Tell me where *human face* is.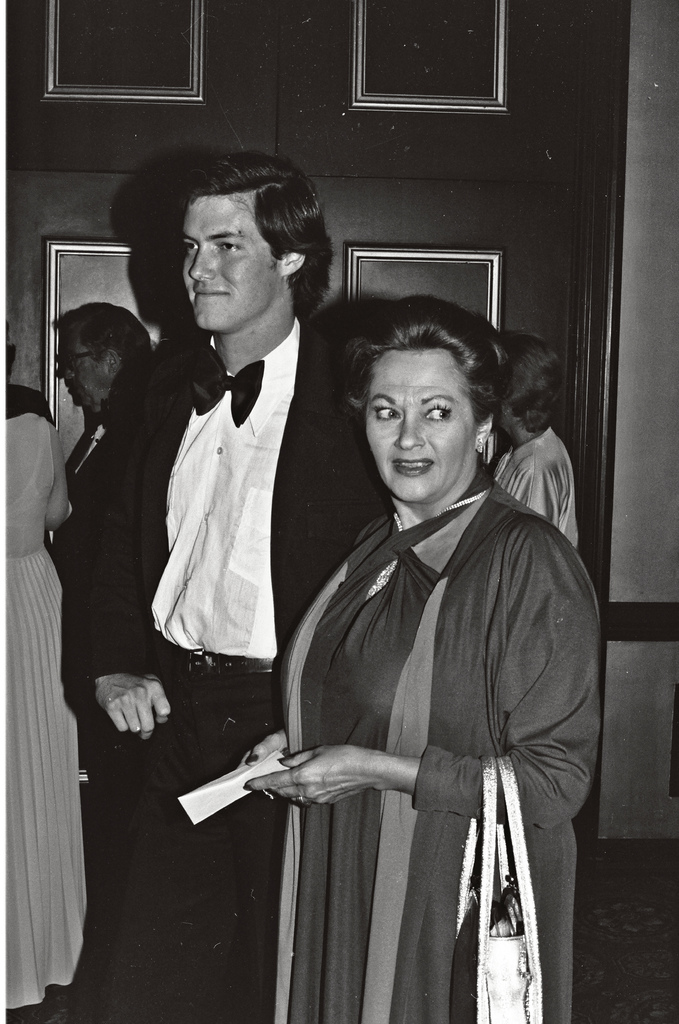
*human face* is at (54, 330, 102, 420).
